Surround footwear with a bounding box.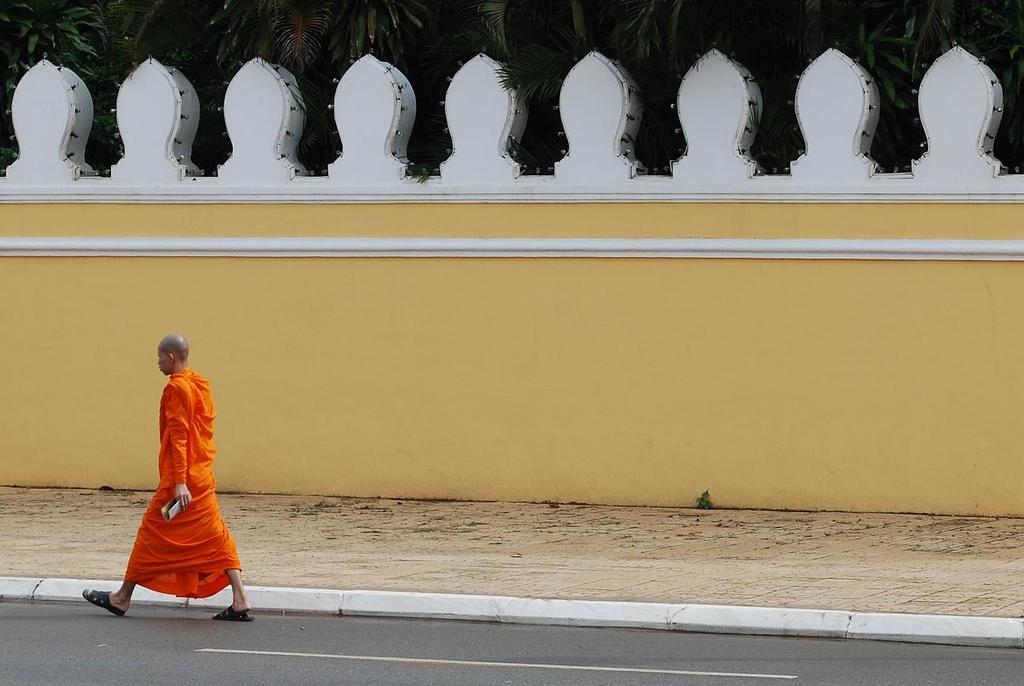
(x1=81, y1=588, x2=122, y2=616).
